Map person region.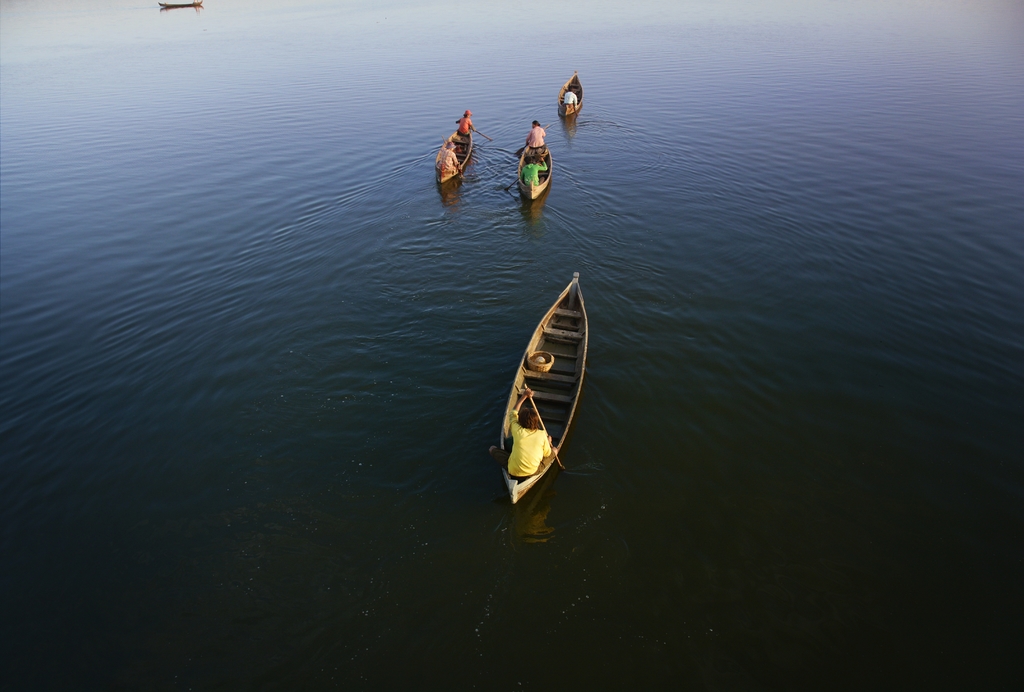
Mapped to (527, 116, 548, 151).
